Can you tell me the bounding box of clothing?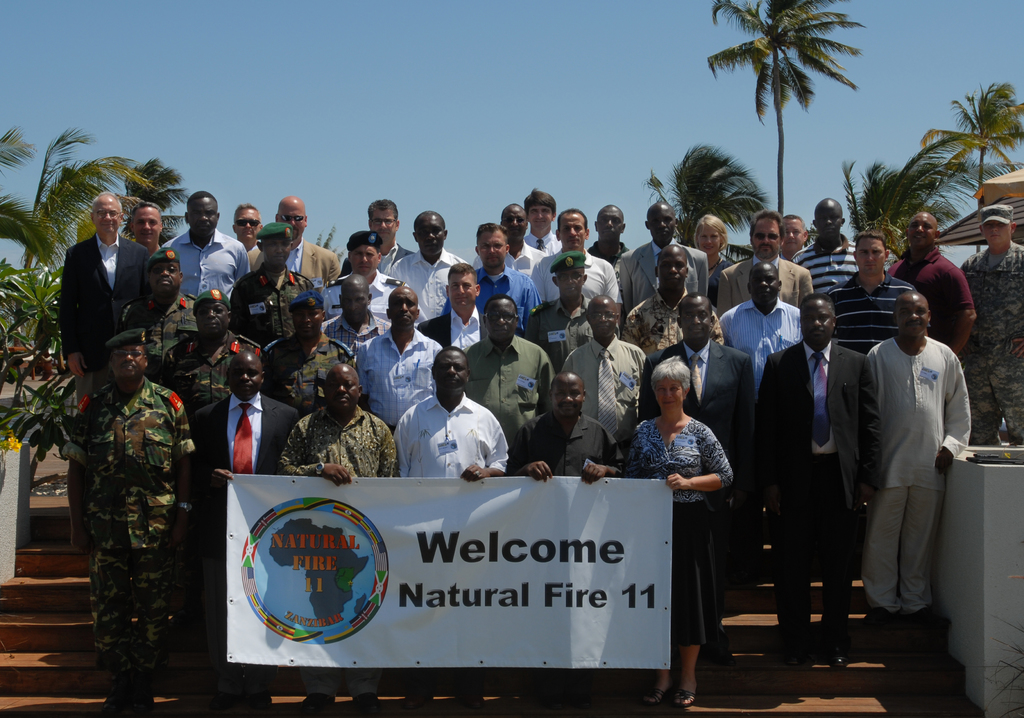
pyautogui.locateOnScreen(534, 242, 620, 305).
